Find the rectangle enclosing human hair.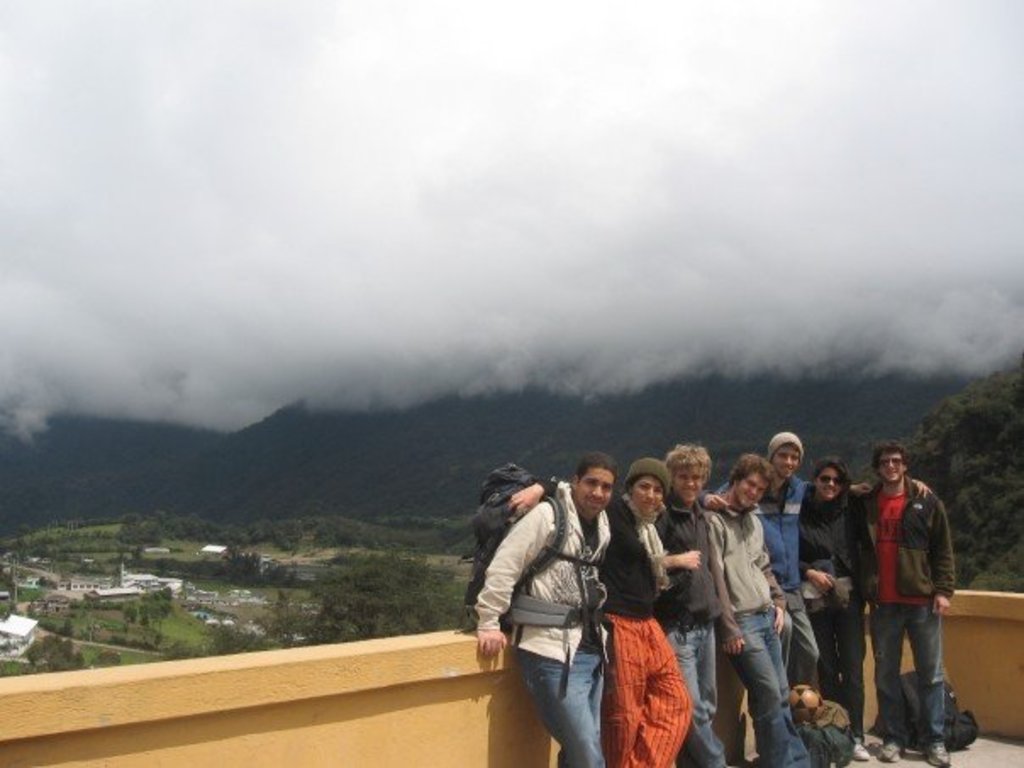
rect(868, 437, 909, 463).
